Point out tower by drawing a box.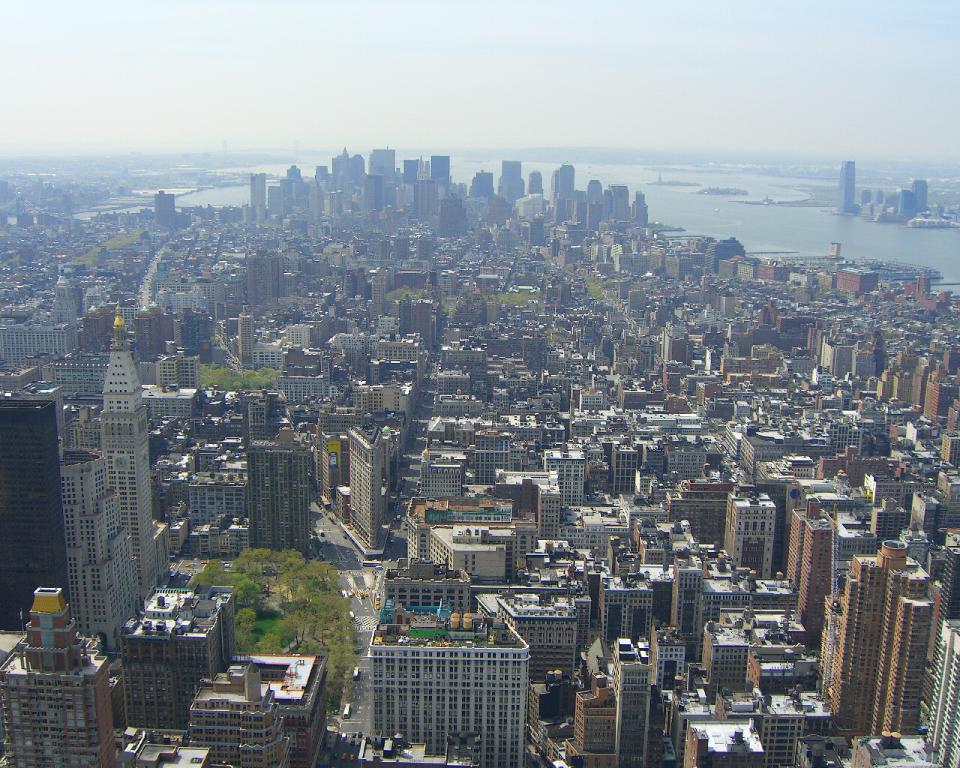
left=531, top=484, right=564, bottom=539.
